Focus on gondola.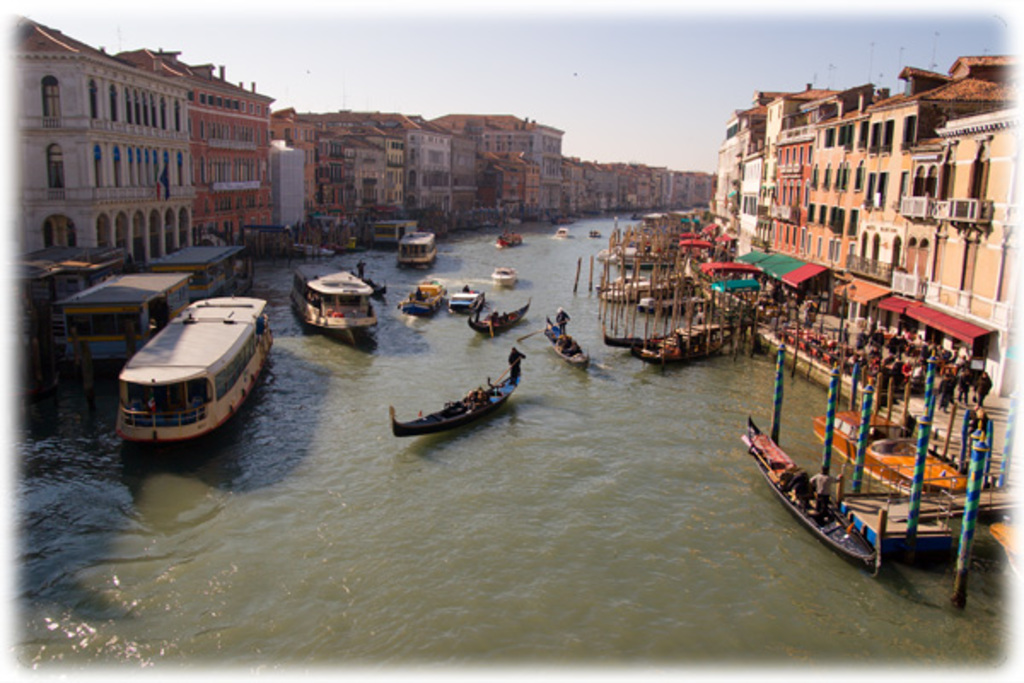
Focused at (602,314,766,360).
